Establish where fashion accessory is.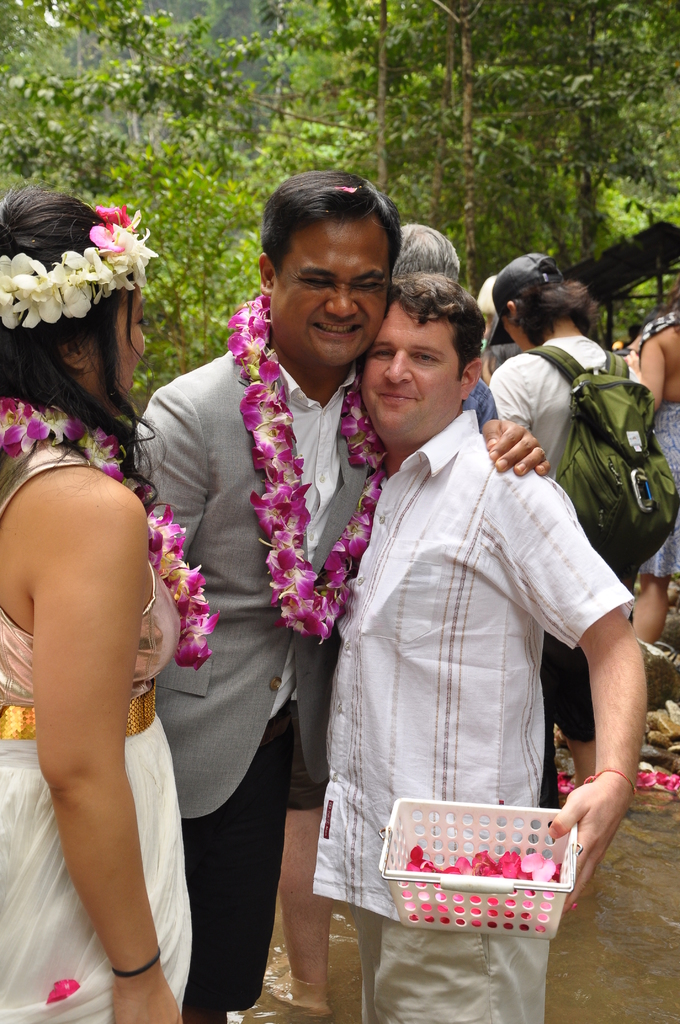
Established at 583, 768, 637, 792.
